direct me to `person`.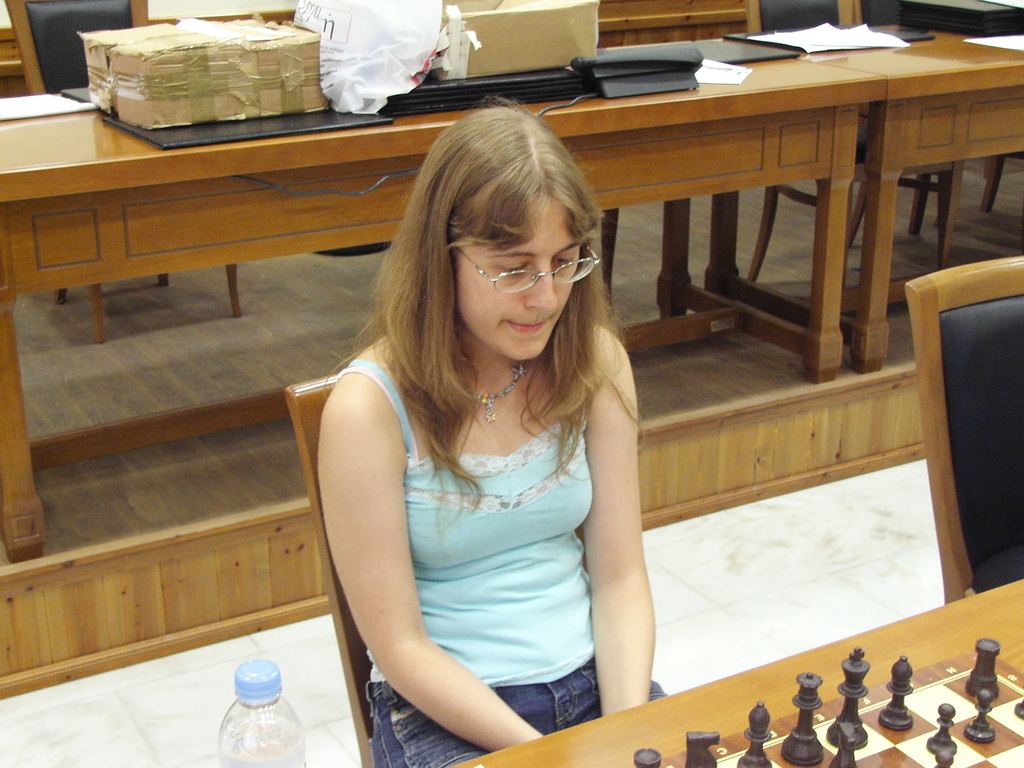
Direction: 322, 72, 689, 767.
